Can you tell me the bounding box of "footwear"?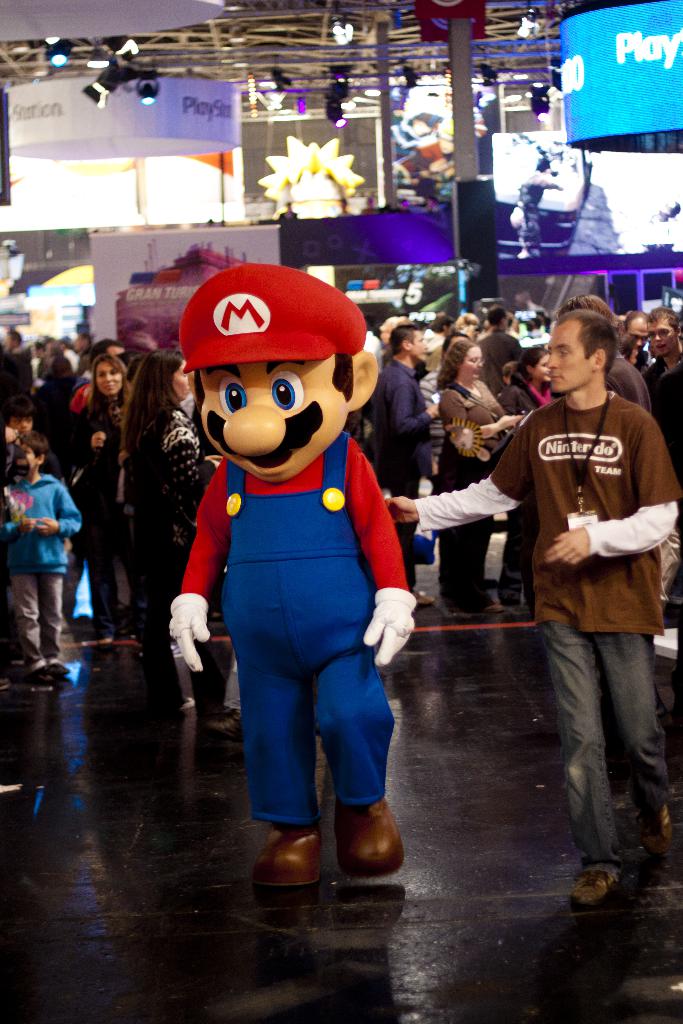
(413, 589, 435, 613).
